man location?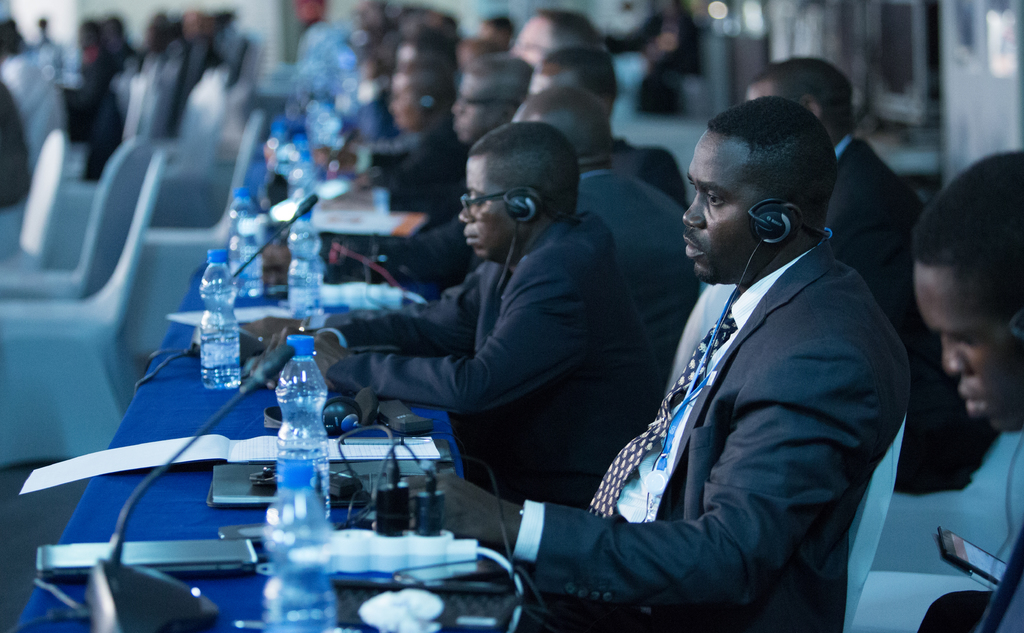
228 0 707 512
